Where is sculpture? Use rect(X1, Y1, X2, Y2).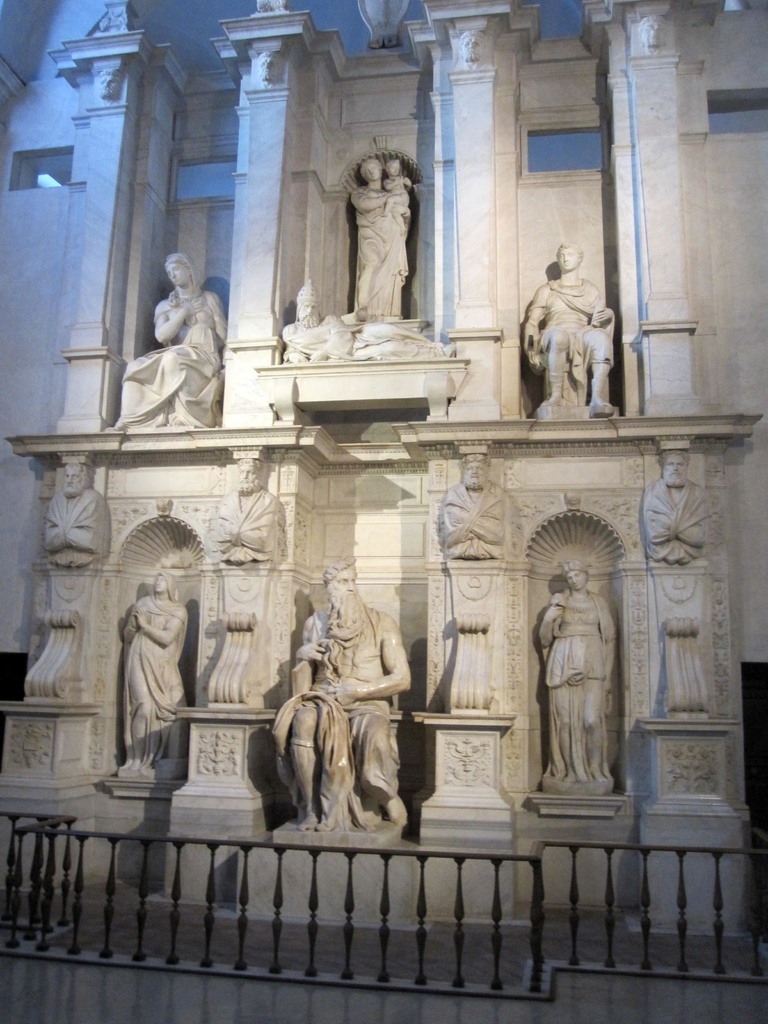
rect(460, 33, 479, 67).
